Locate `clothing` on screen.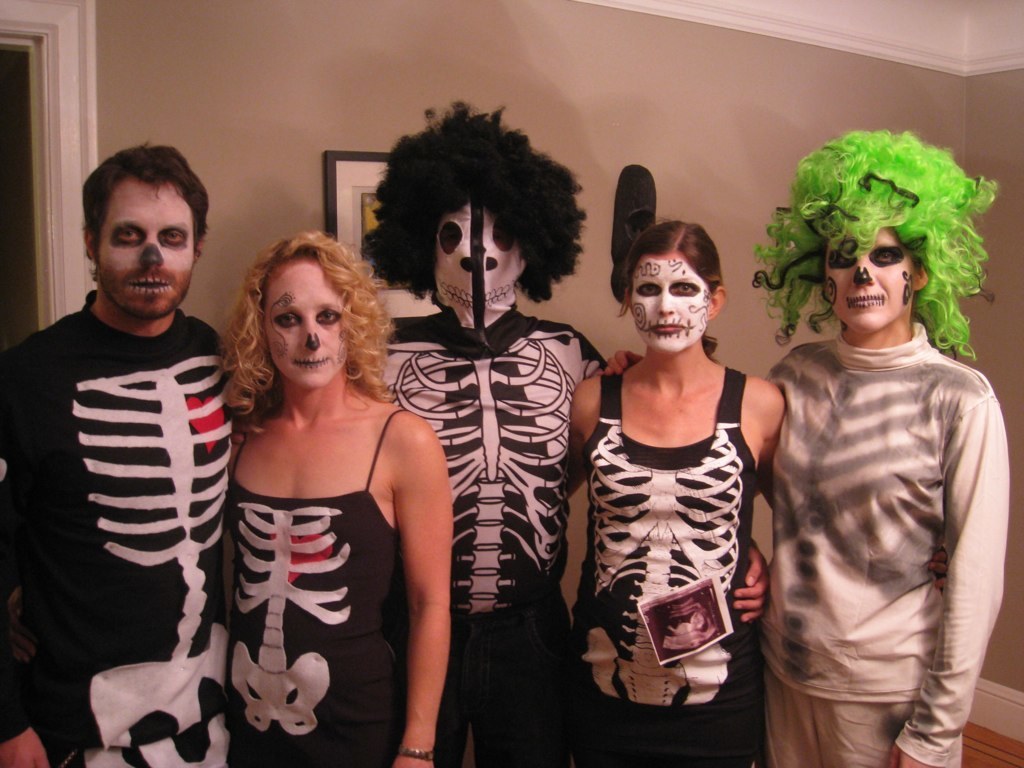
On screen at {"x1": 761, "y1": 315, "x2": 1013, "y2": 767}.
